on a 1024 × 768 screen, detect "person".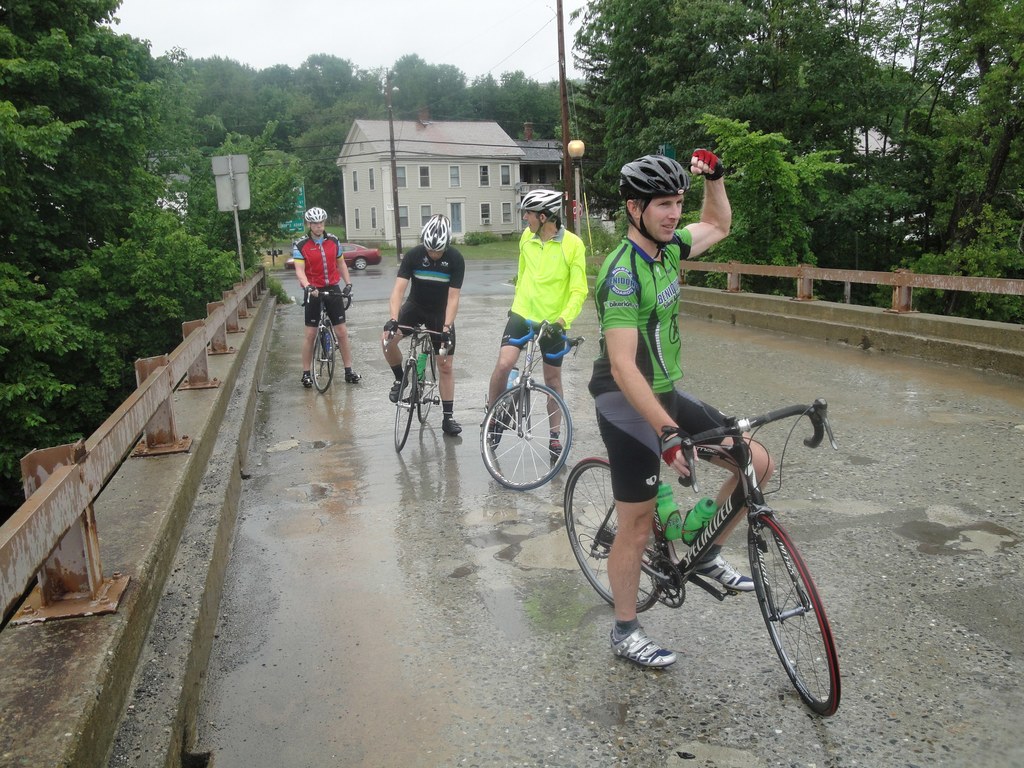
rect(580, 145, 778, 675).
